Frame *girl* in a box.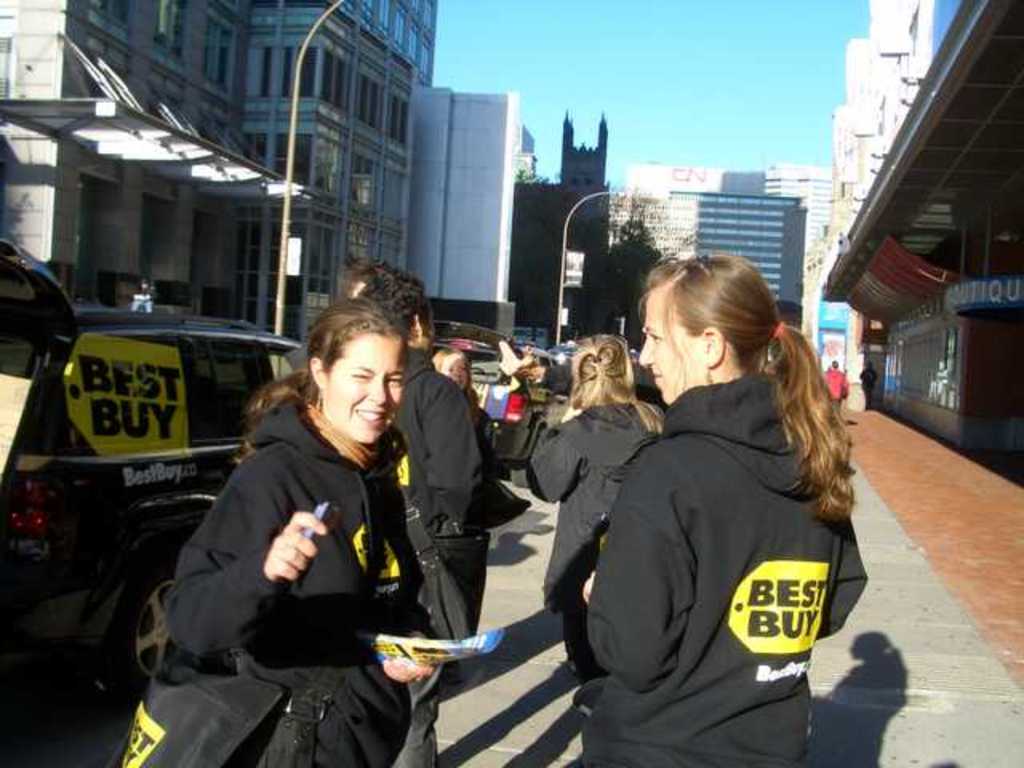
BBox(586, 254, 872, 760).
